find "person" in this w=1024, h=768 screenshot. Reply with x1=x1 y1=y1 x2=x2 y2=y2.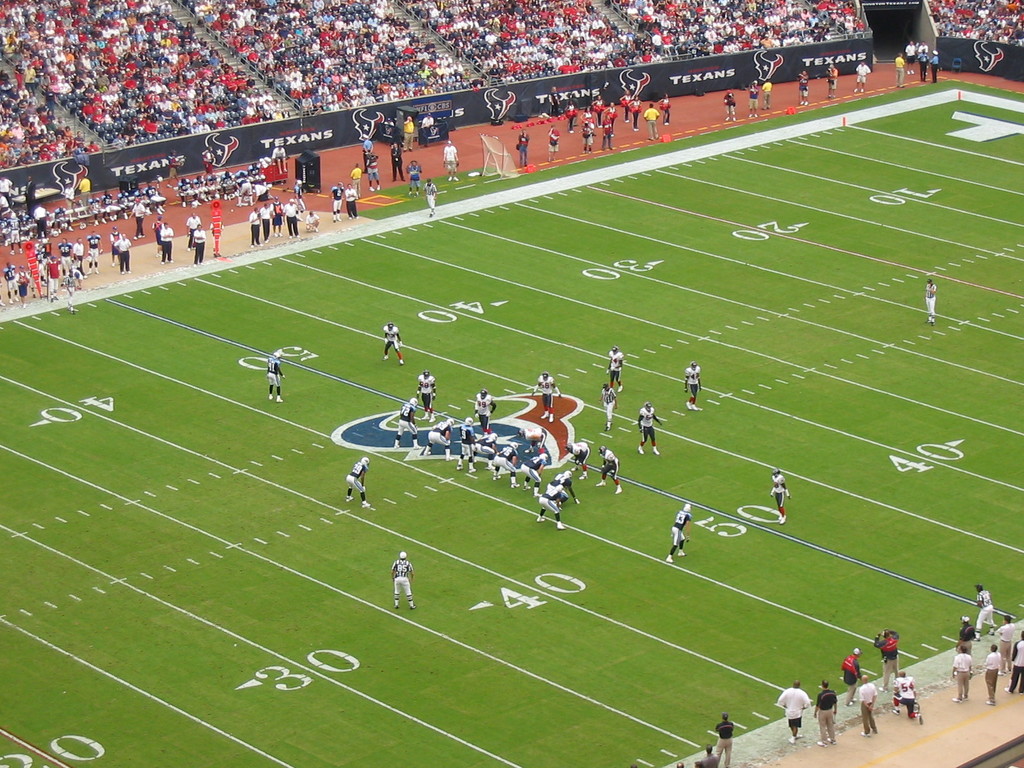
x1=920 y1=275 x2=936 y2=327.
